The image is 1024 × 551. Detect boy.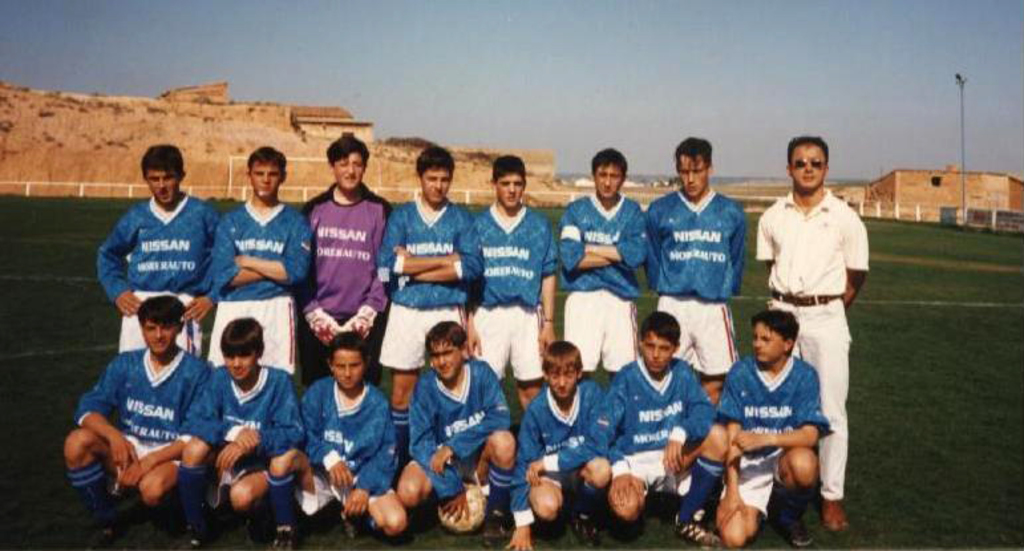
Detection: detection(177, 319, 304, 550).
